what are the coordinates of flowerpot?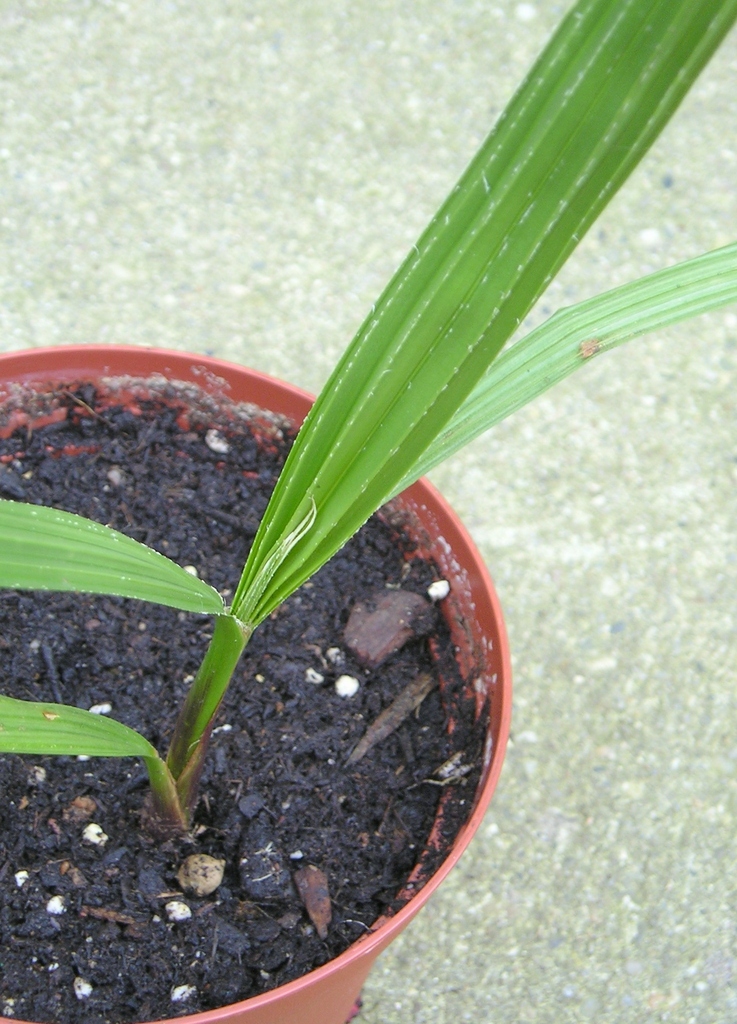
left=0, top=345, right=509, bottom=1023.
